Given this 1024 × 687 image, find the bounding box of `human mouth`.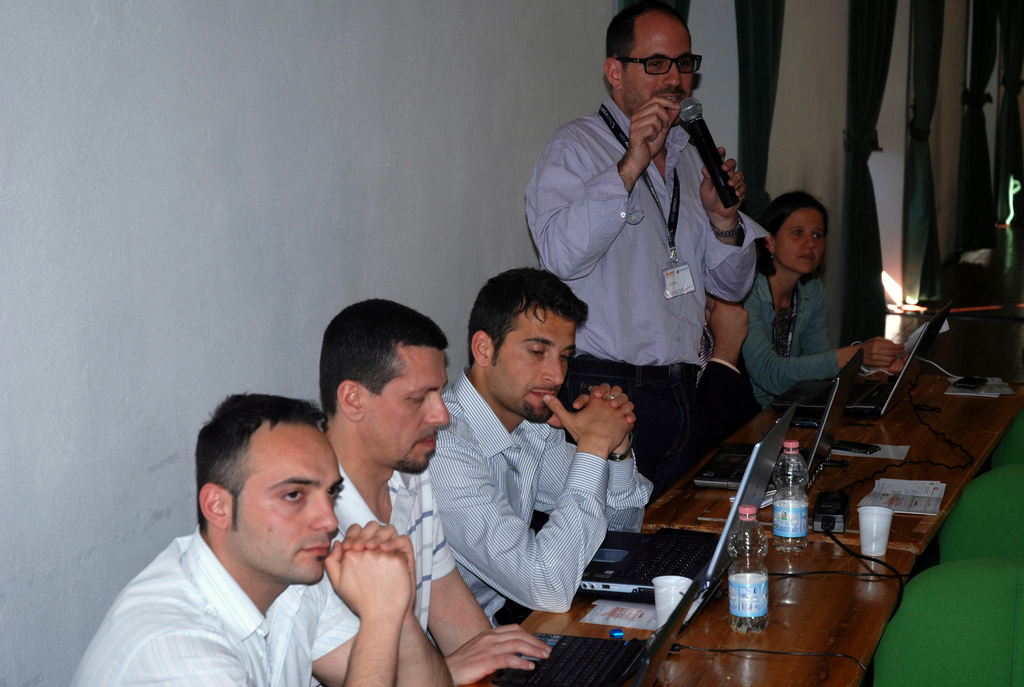
655 91 685 108.
